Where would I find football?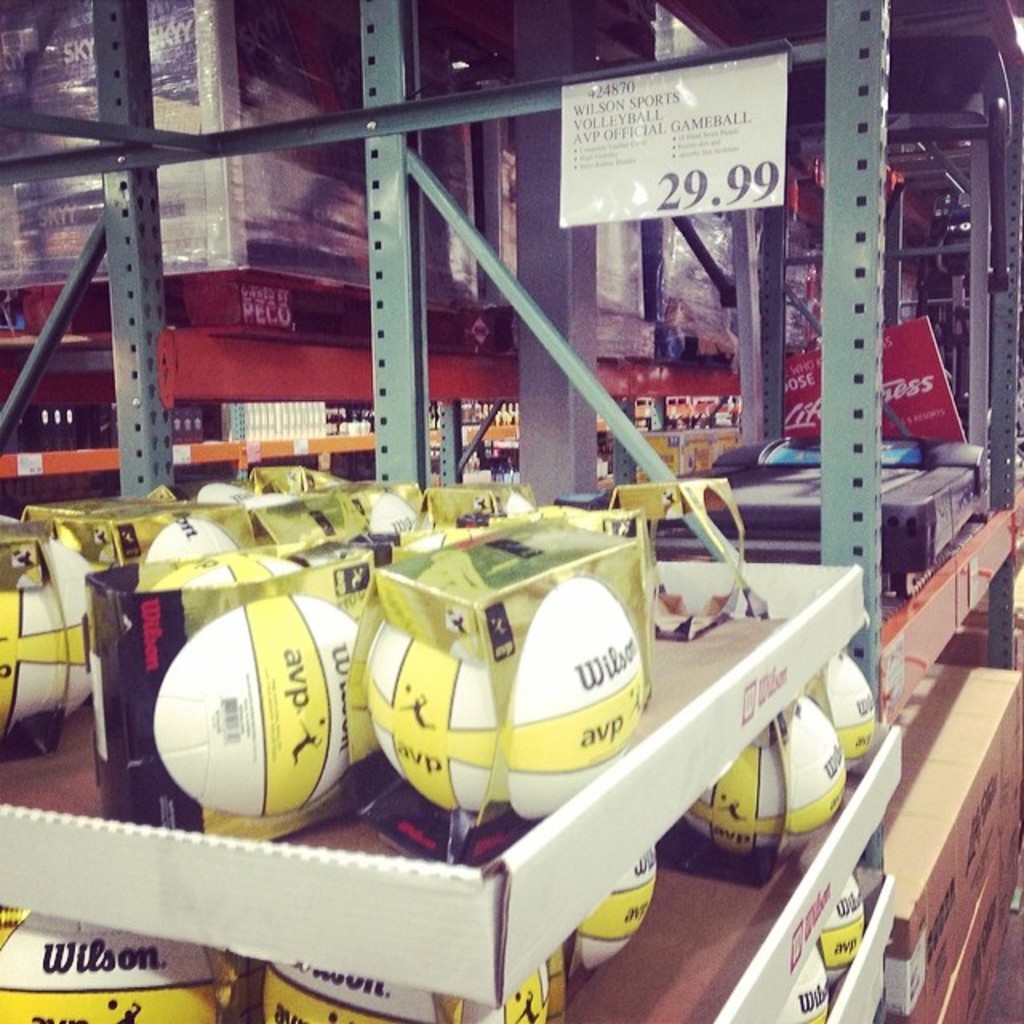
At box(0, 904, 214, 1022).
